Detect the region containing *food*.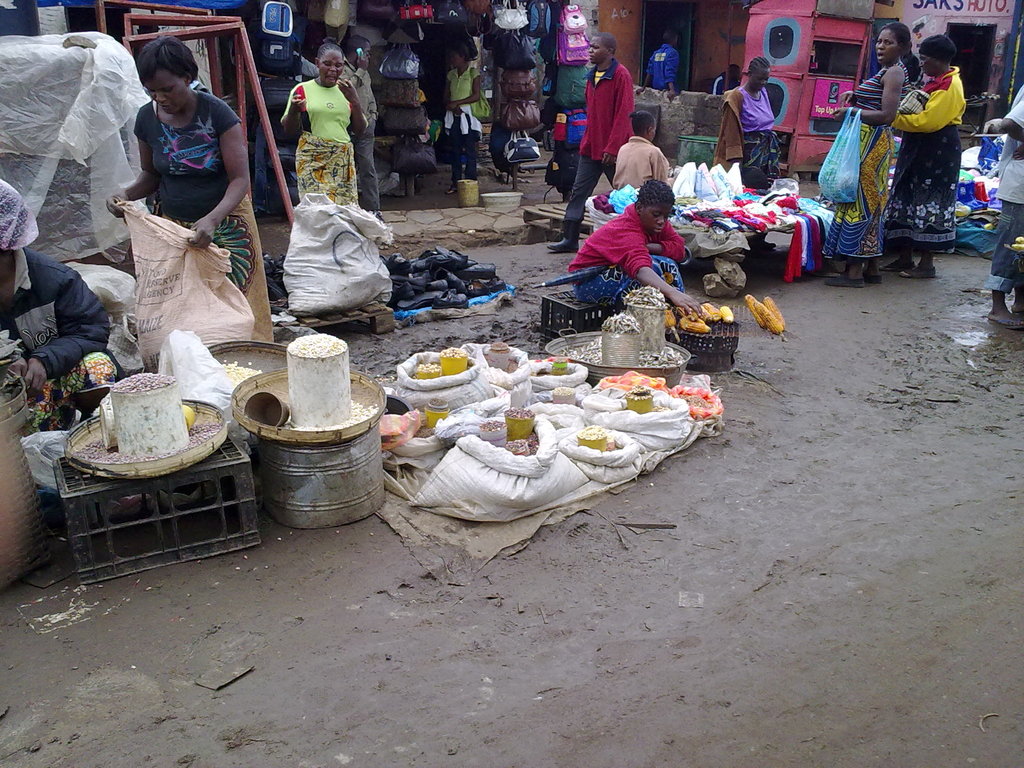
[666,301,734,336].
